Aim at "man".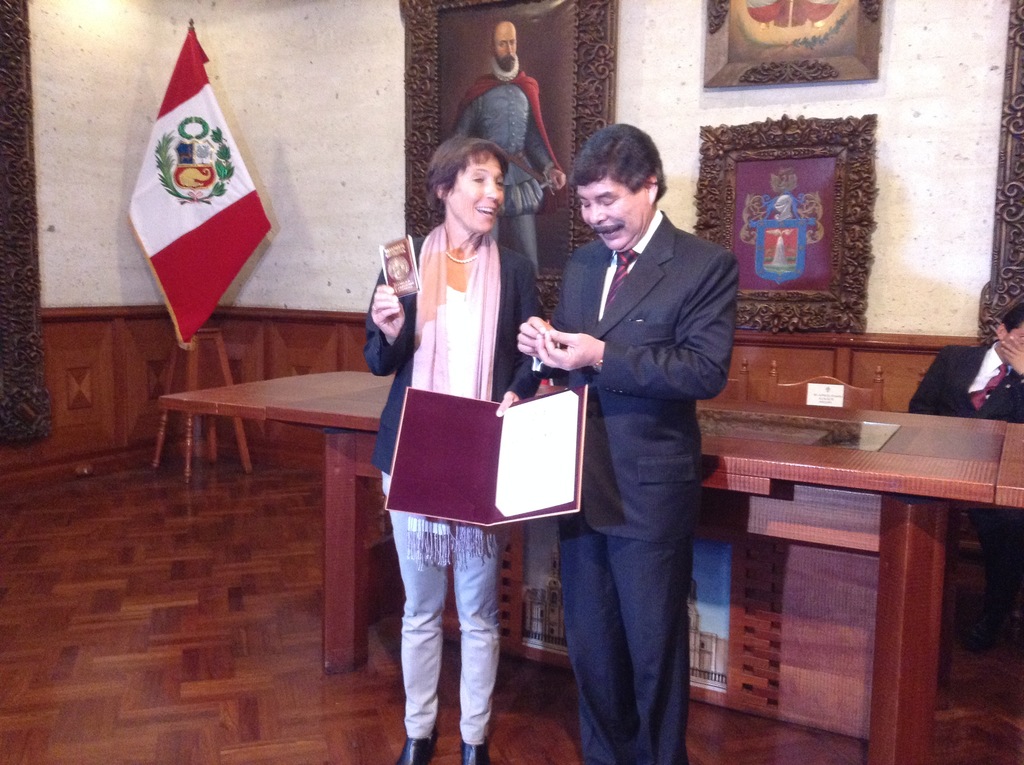
Aimed at locate(905, 295, 1023, 632).
